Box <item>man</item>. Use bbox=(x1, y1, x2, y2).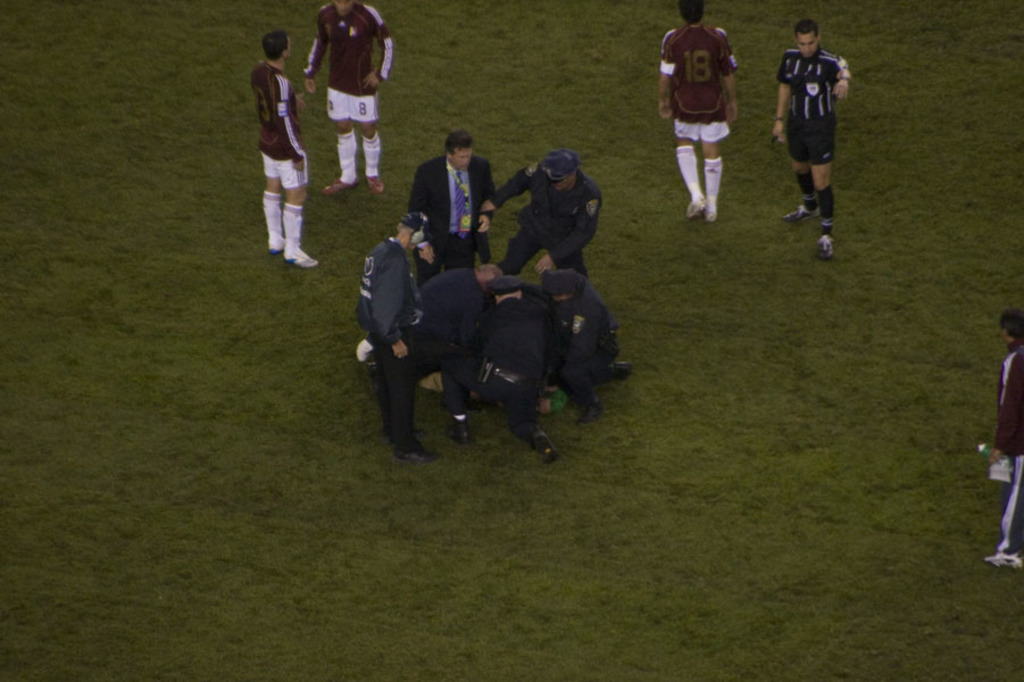
bbox=(482, 261, 551, 454).
